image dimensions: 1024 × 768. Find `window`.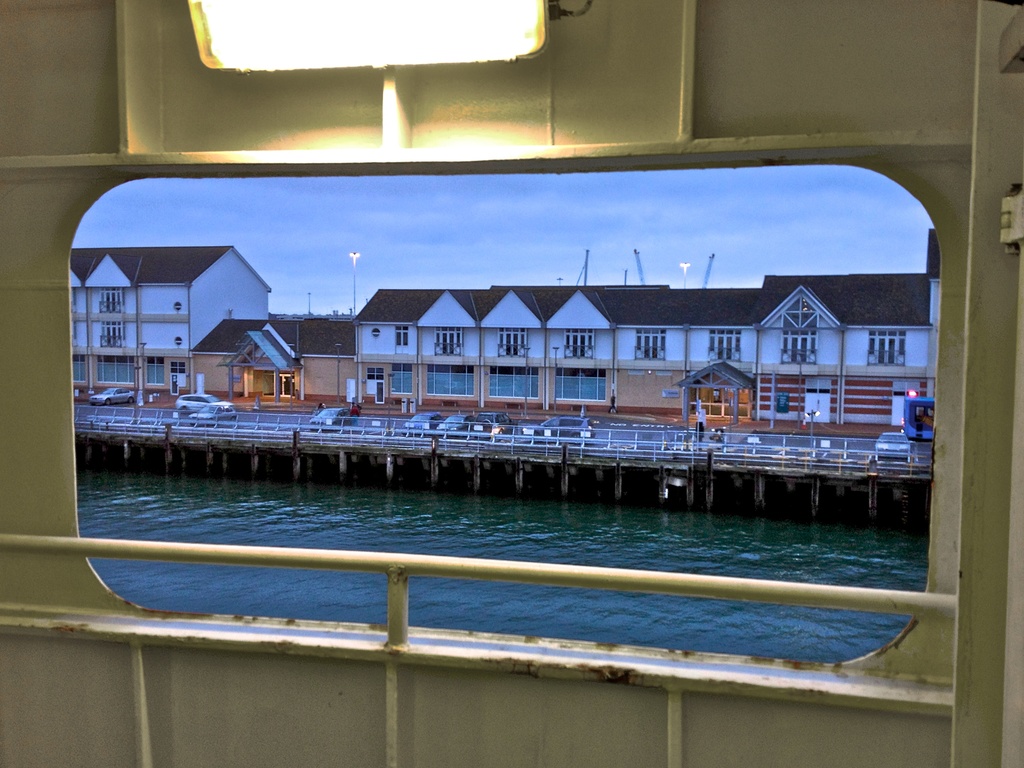
[424, 365, 472, 394].
